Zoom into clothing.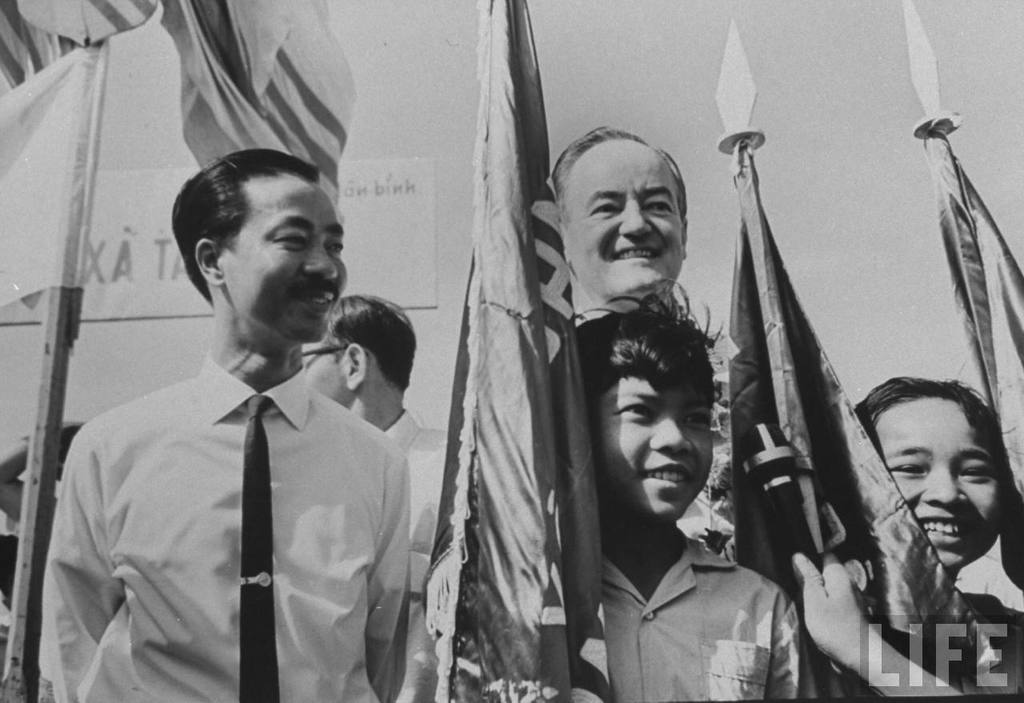
Zoom target: BBox(41, 377, 404, 697).
